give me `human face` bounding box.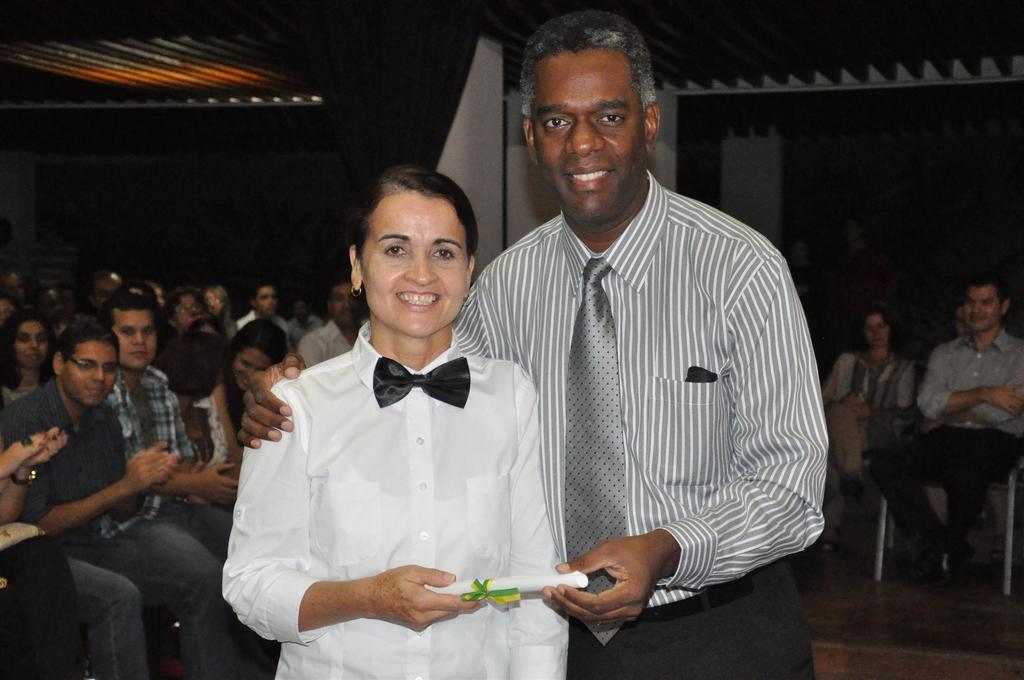
(left=963, top=284, right=1000, bottom=332).
